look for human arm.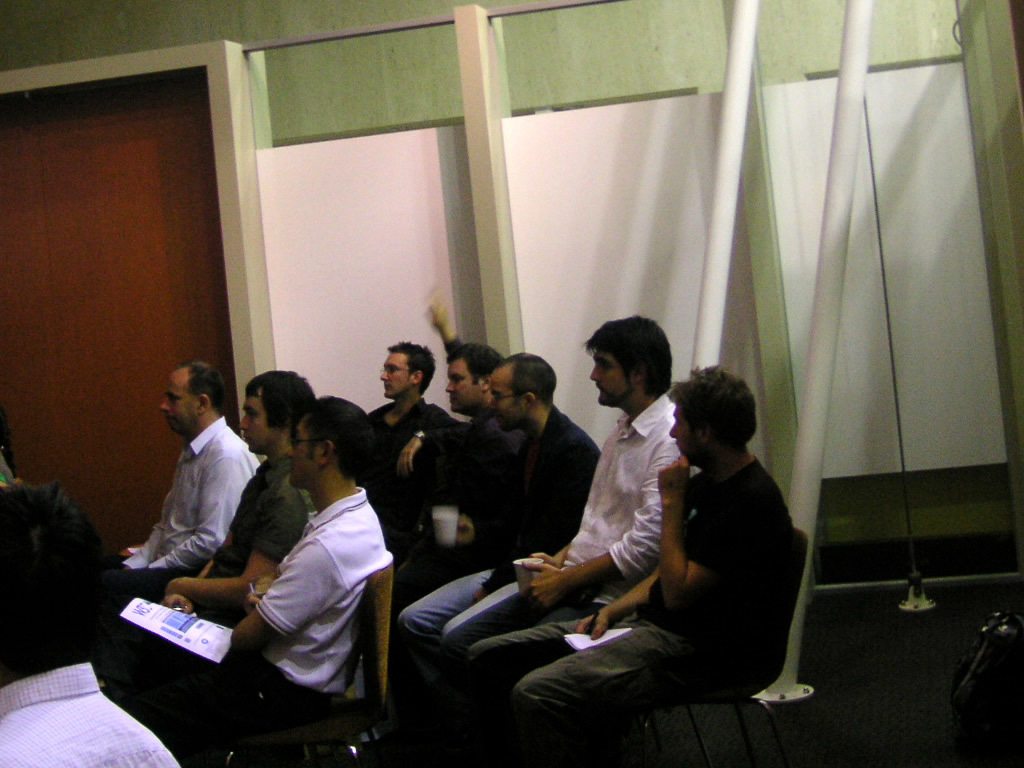
Found: 164:594:196:615.
